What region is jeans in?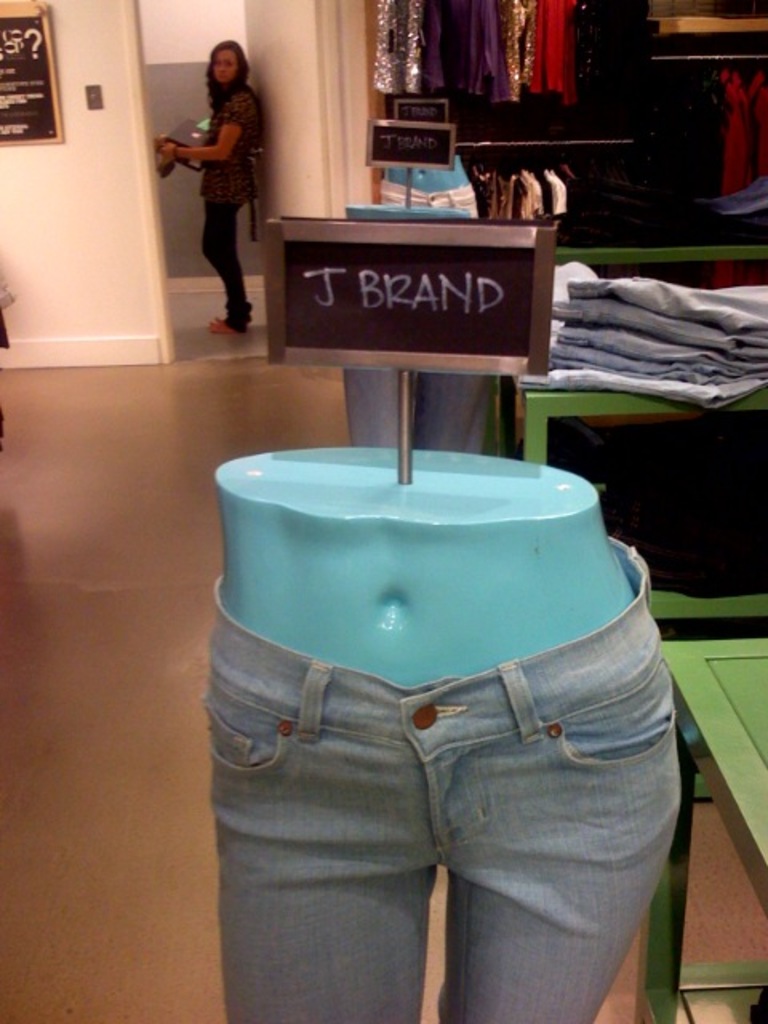
region(203, 510, 682, 1022).
